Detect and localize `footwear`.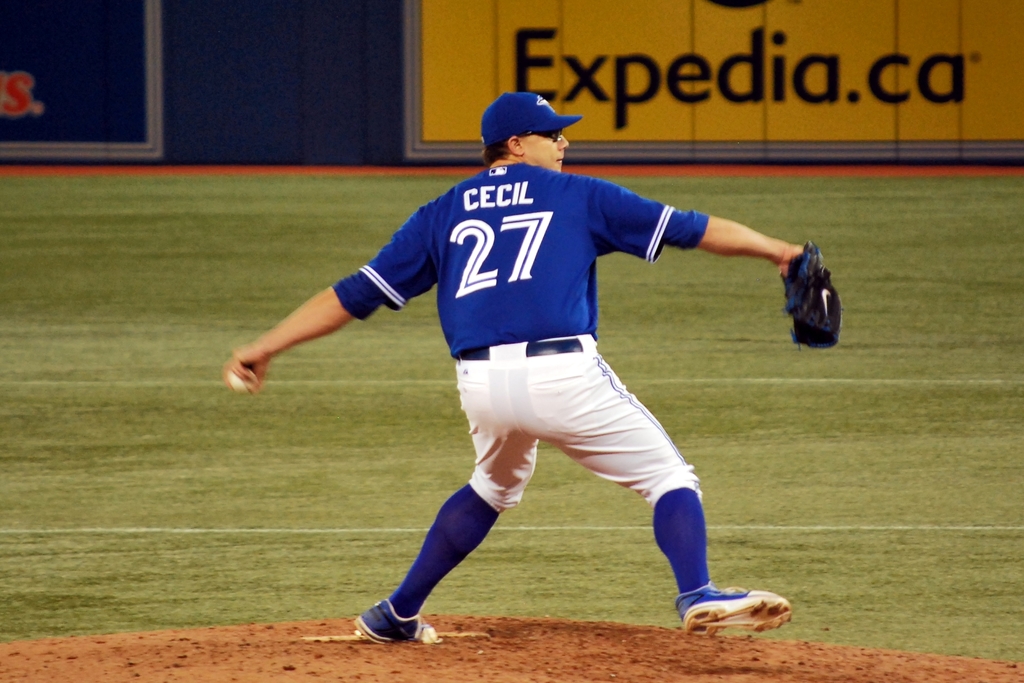
Localized at <region>678, 580, 794, 636</region>.
